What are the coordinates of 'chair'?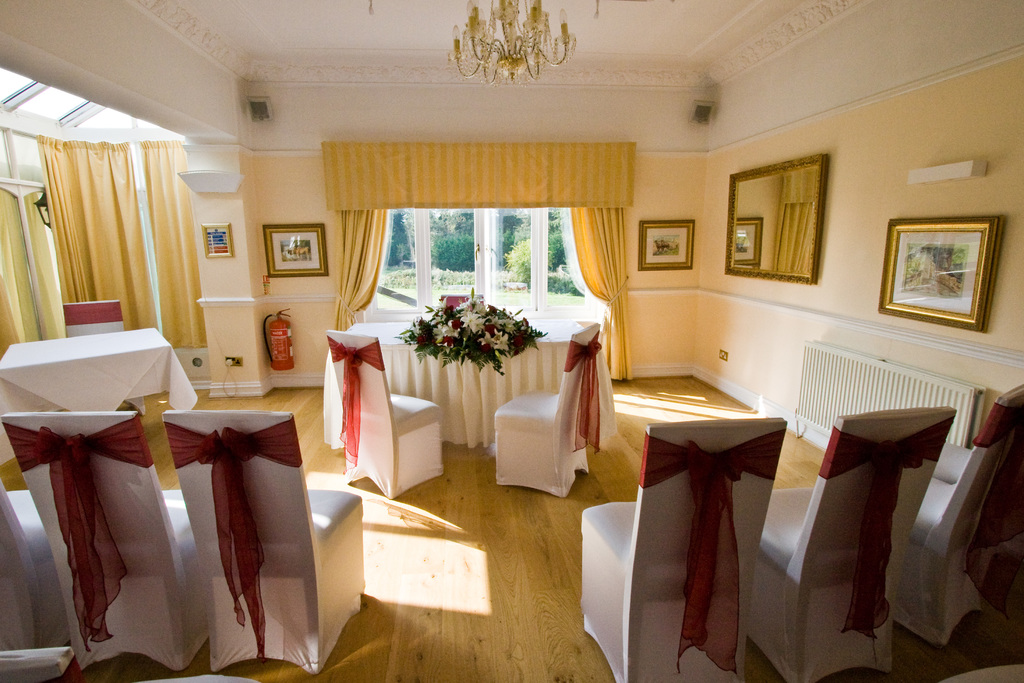
{"x1": 0, "y1": 407, "x2": 199, "y2": 667}.
